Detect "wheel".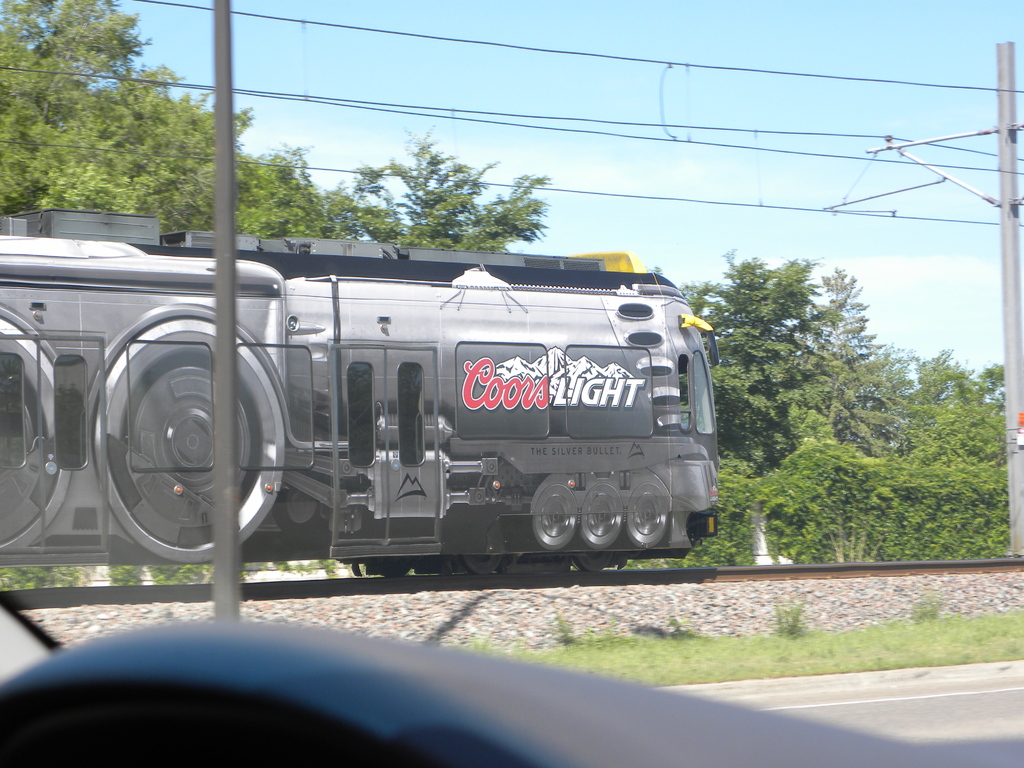
Detected at (109, 307, 266, 556).
